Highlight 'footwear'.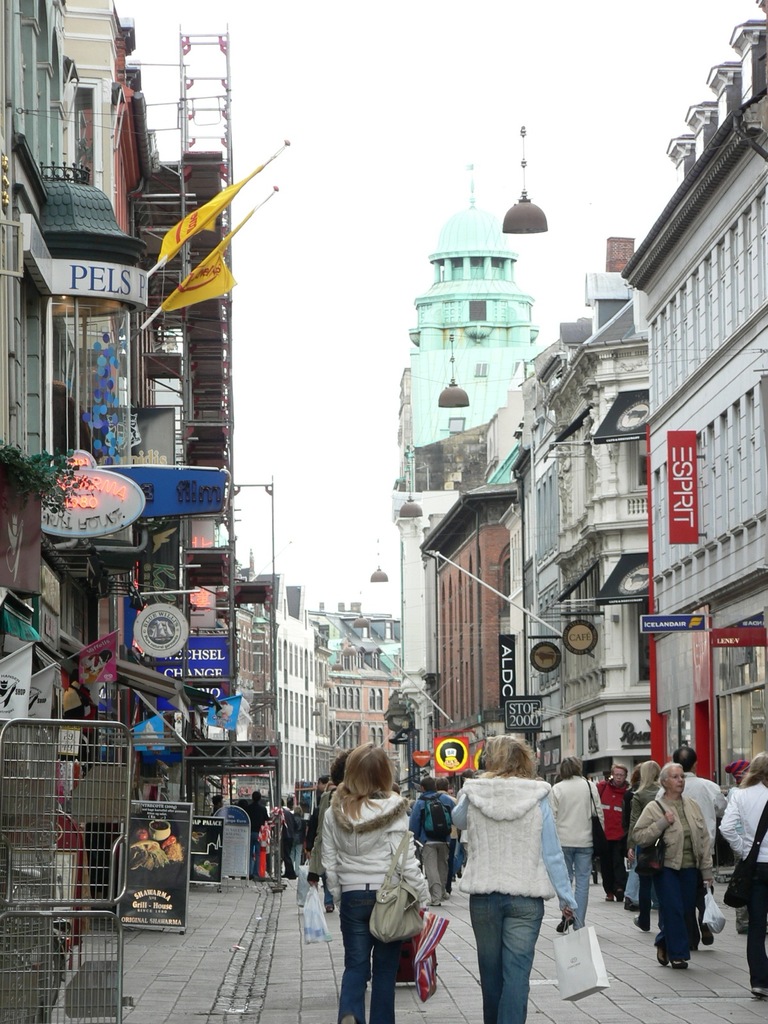
Highlighted region: select_region(674, 956, 688, 968).
